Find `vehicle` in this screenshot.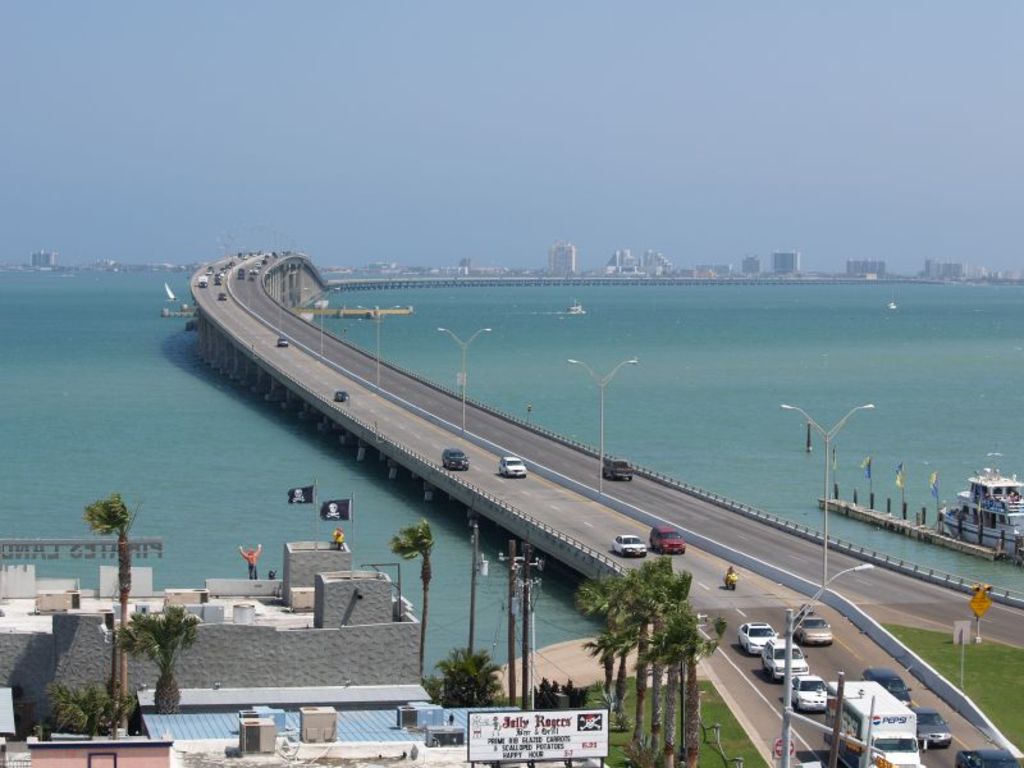
The bounding box for `vehicle` is <bbox>200, 271, 206, 289</bbox>.
